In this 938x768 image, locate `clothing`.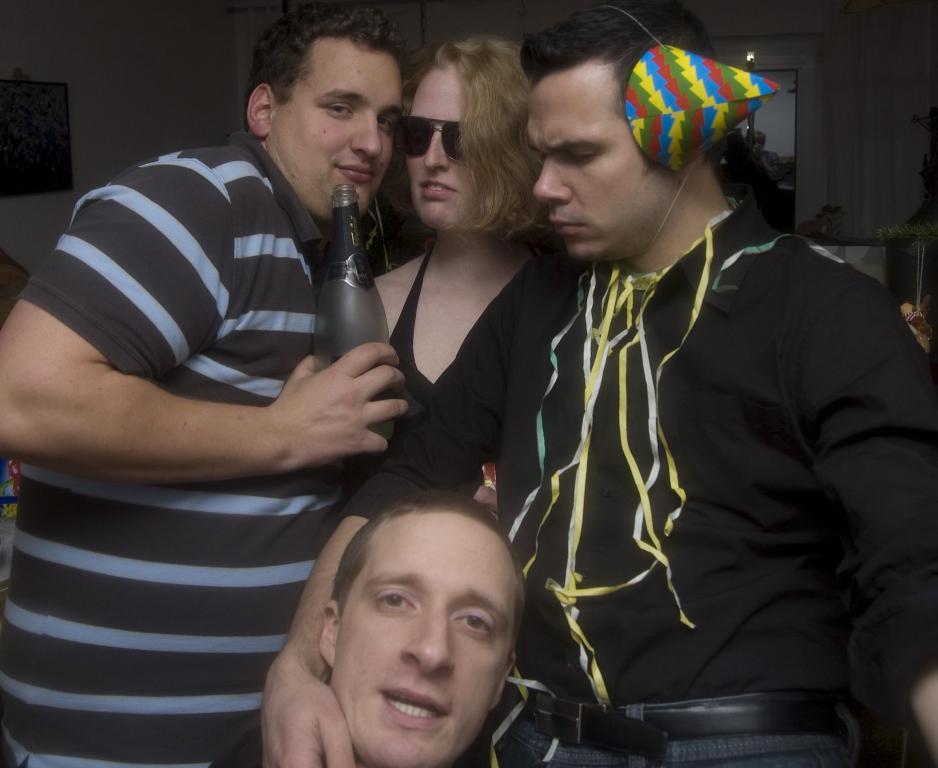
Bounding box: (x1=344, y1=243, x2=540, y2=497).
